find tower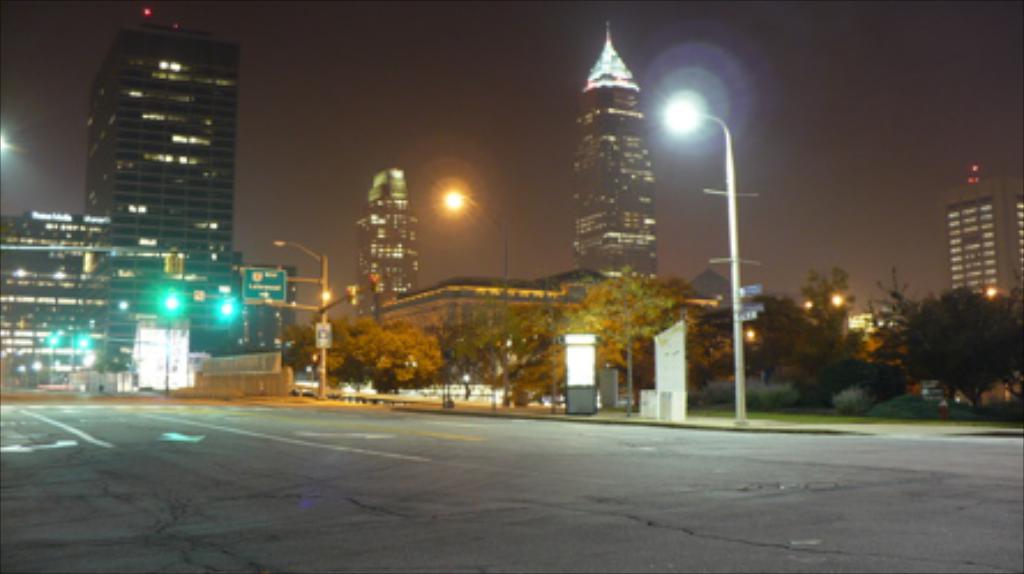
x1=353, y1=173, x2=413, y2=327
